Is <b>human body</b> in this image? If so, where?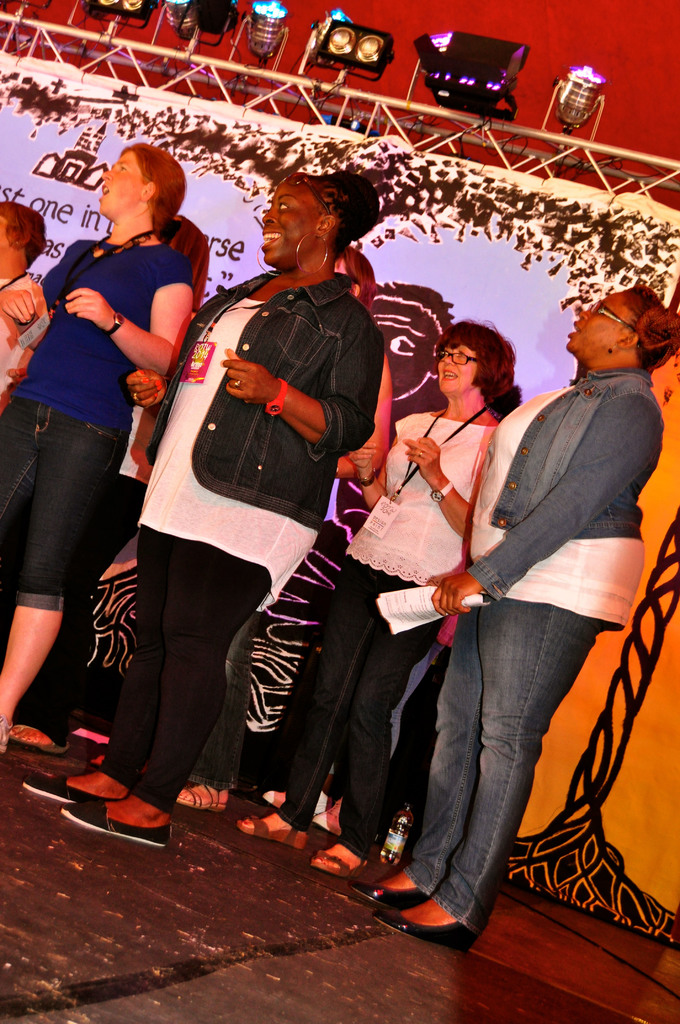
Yes, at {"x1": 427, "y1": 370, "x2": 665, "y2": 961}.
